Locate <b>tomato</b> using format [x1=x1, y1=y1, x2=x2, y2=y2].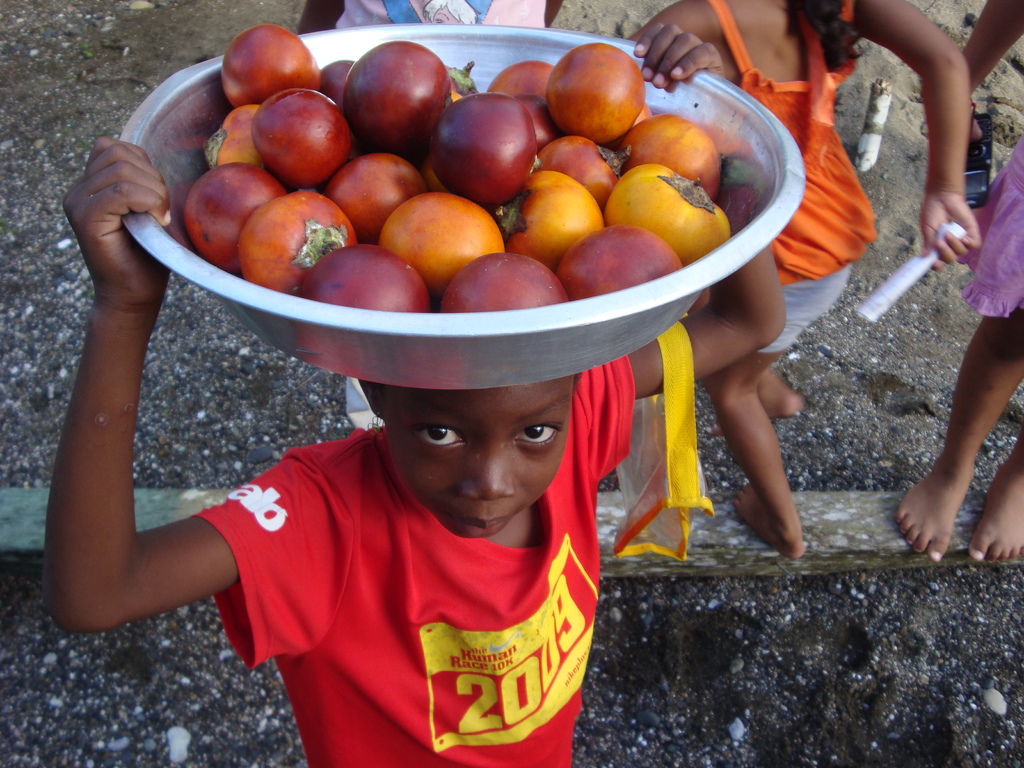
[x1=495, y1=161, x2=611, y2=266].
